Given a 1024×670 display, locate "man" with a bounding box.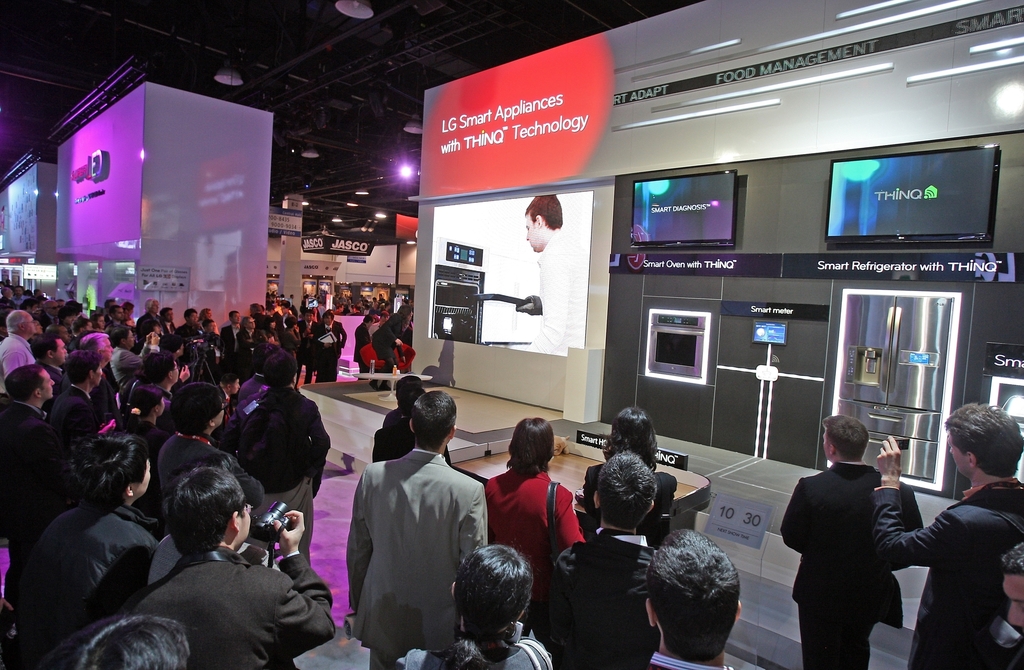
Located: (136, 469, 337, 669).
